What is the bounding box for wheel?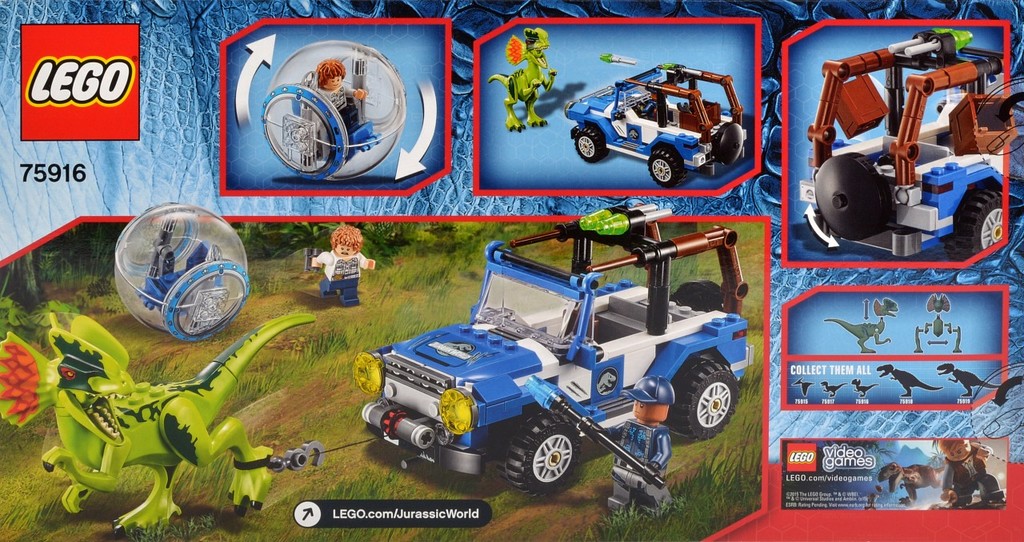
[left=502, top=413, right=582, bottom=495].
